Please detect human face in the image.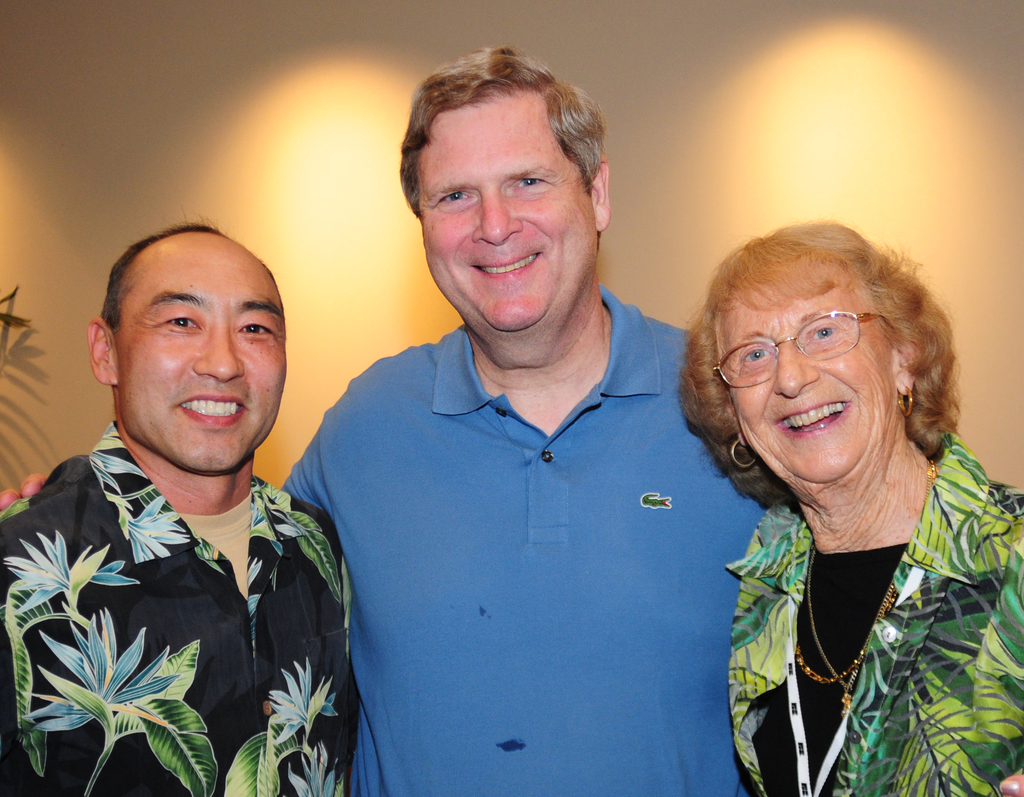
box=[712, 270, 894, 482].
